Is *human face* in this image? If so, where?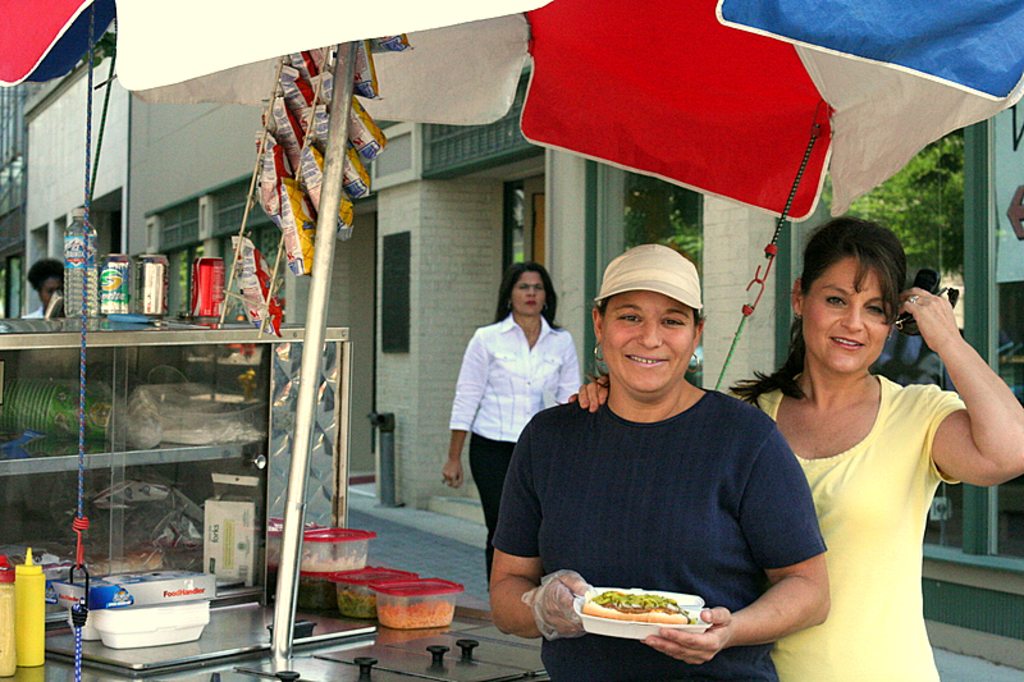
Yes, at box(41, 280, 56, 308).
